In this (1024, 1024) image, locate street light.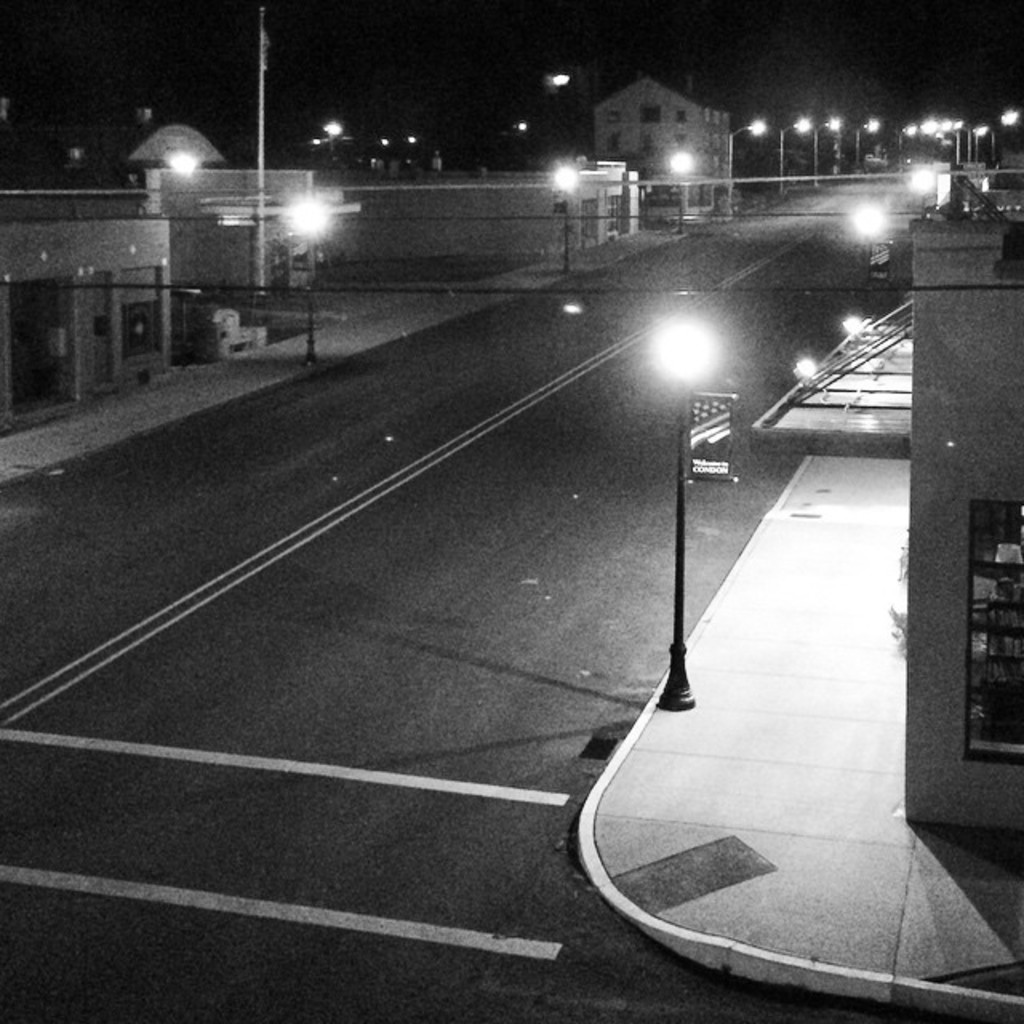
Bounding box: [x1=806, y1=117, x2=838, y2=184].
